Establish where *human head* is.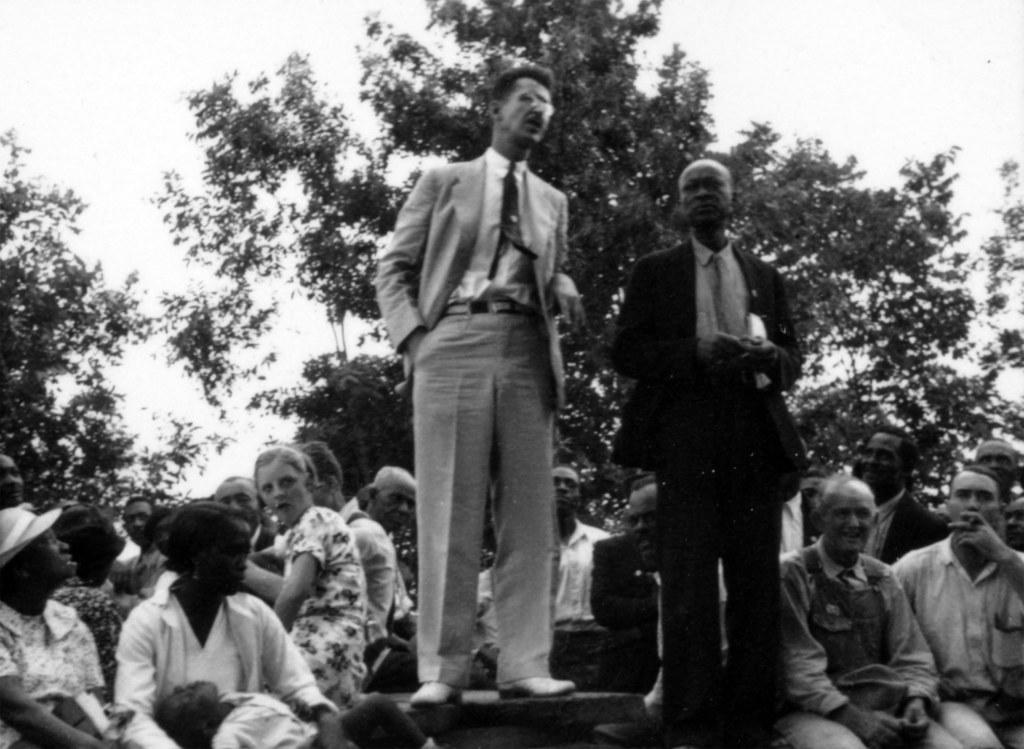
Established at 166:502:255:600.
